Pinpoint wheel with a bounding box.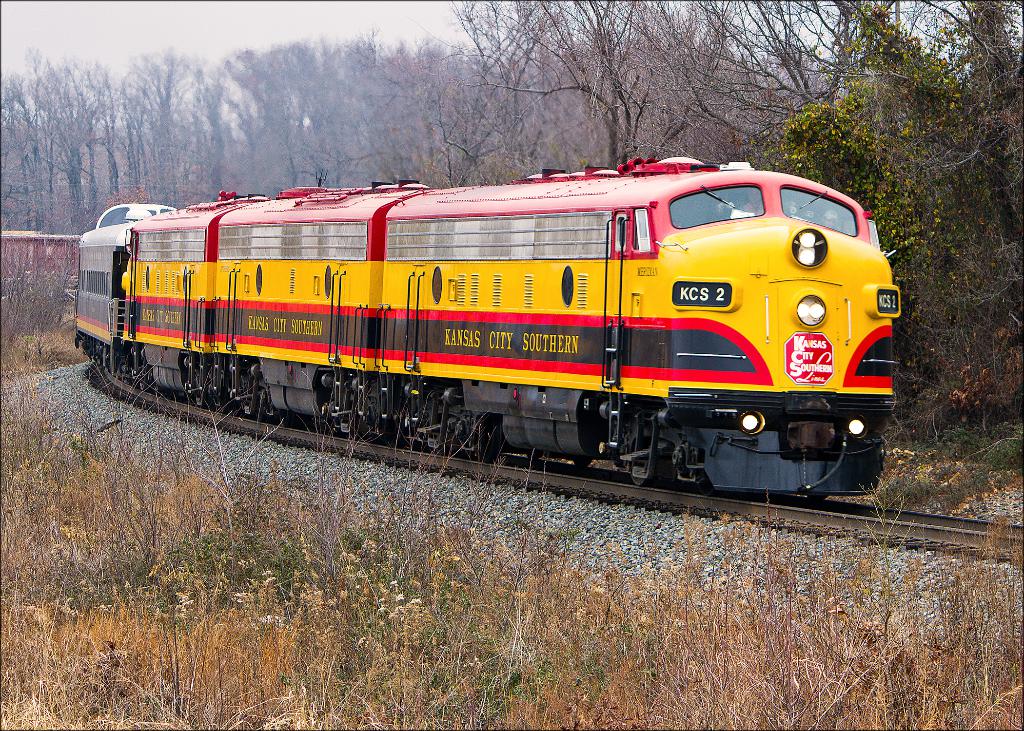
crop(573, 458, 595, 472).
